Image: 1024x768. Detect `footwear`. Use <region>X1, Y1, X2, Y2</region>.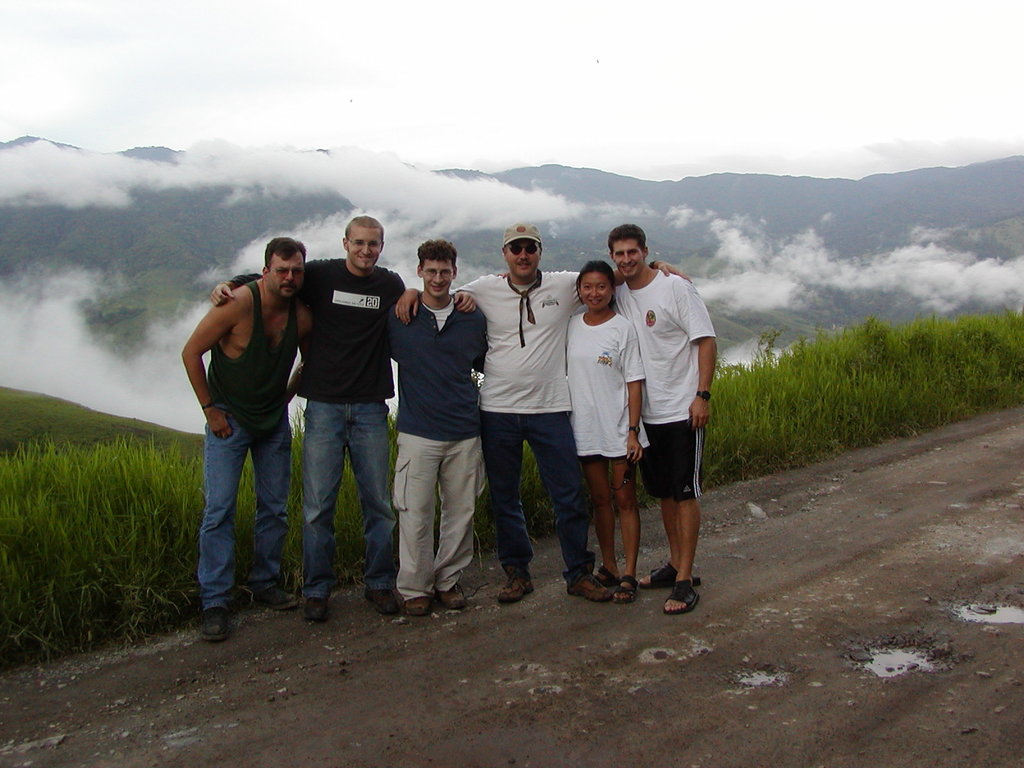
<region>198, 604, 246, 637</region>.
